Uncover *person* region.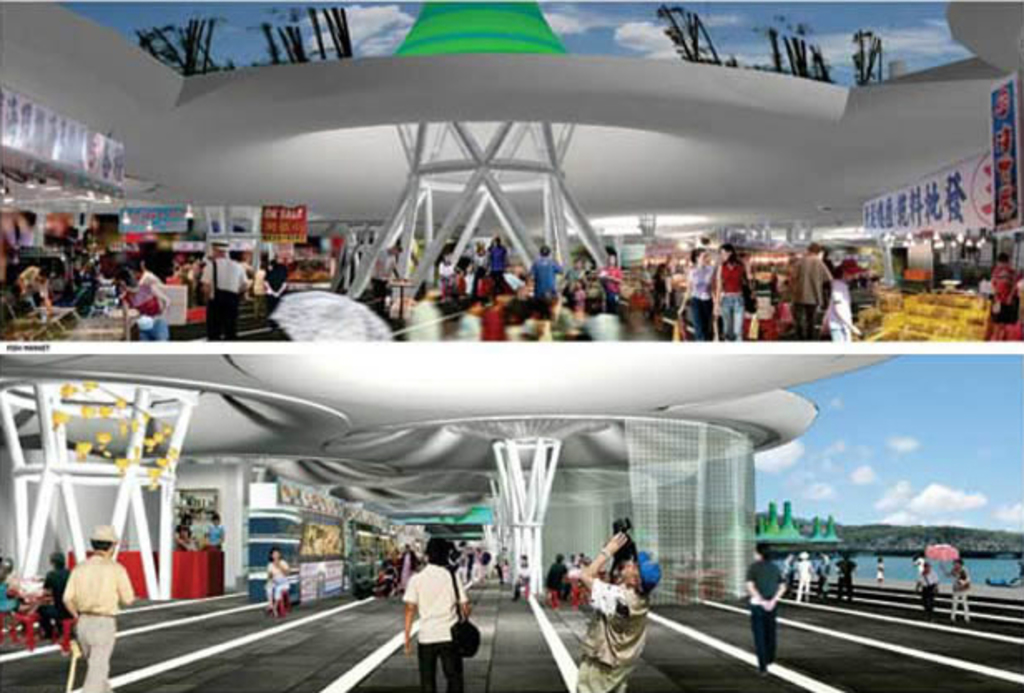
Uncovered: 402 553 469 690.
